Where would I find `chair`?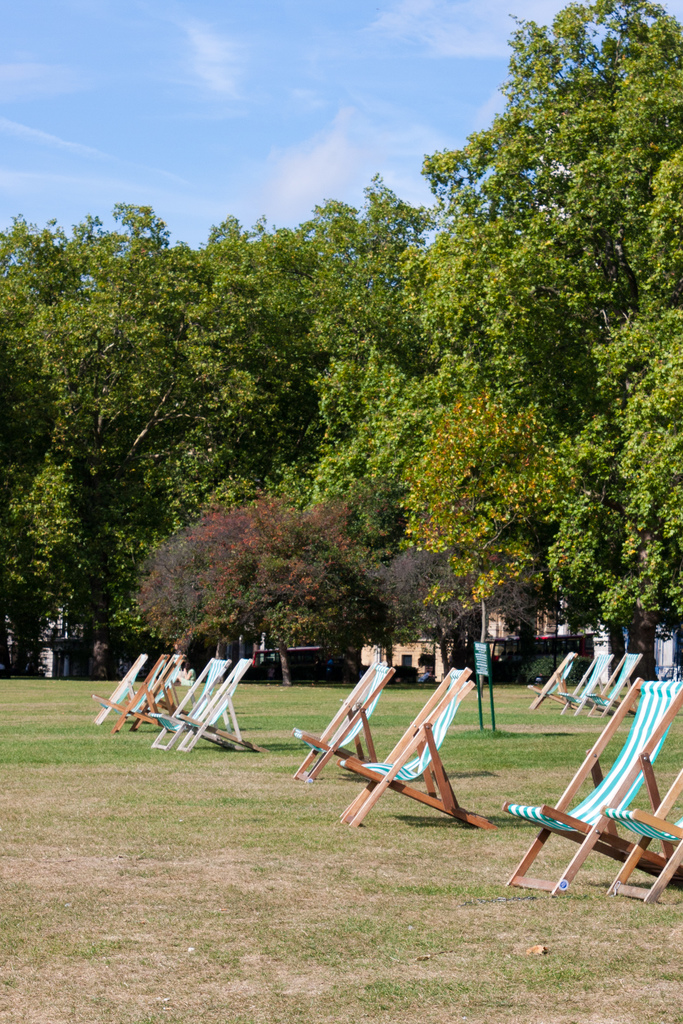
At box(527, 652, 570, 709).
